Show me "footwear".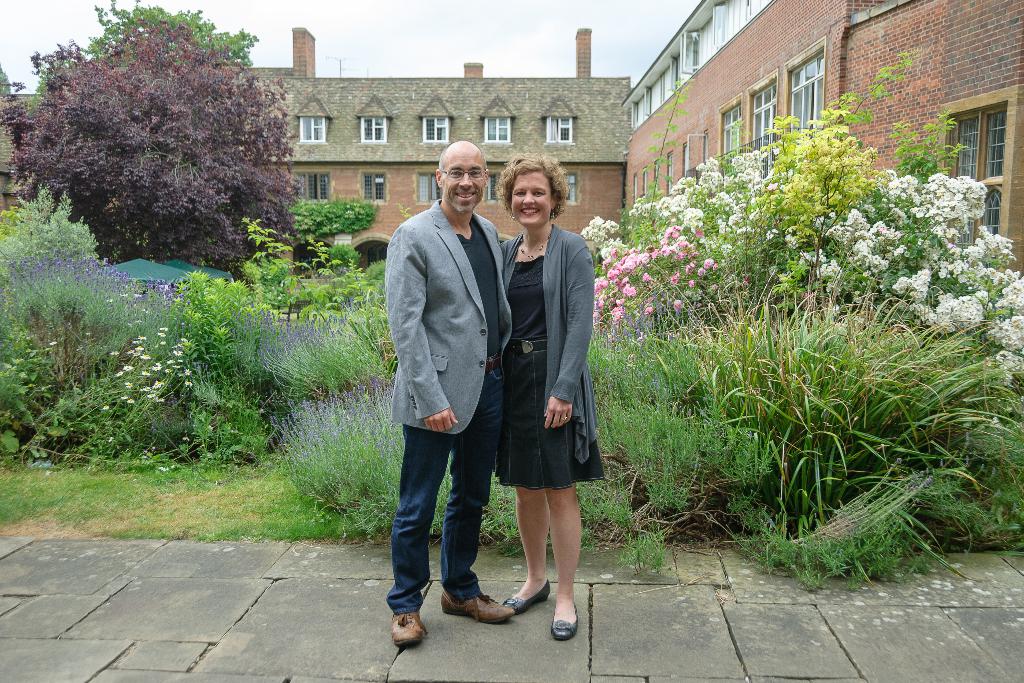
"footwear" is here: bbox(391, 610, 428, 647).
